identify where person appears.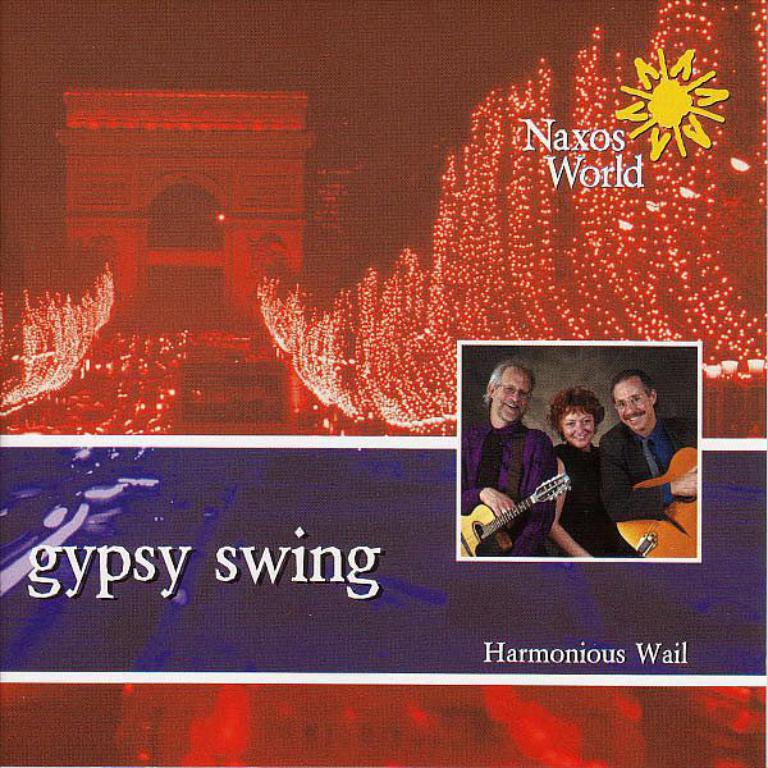
Appears at pyautogui.locateOnScreen(600, 353, 691, 572).
